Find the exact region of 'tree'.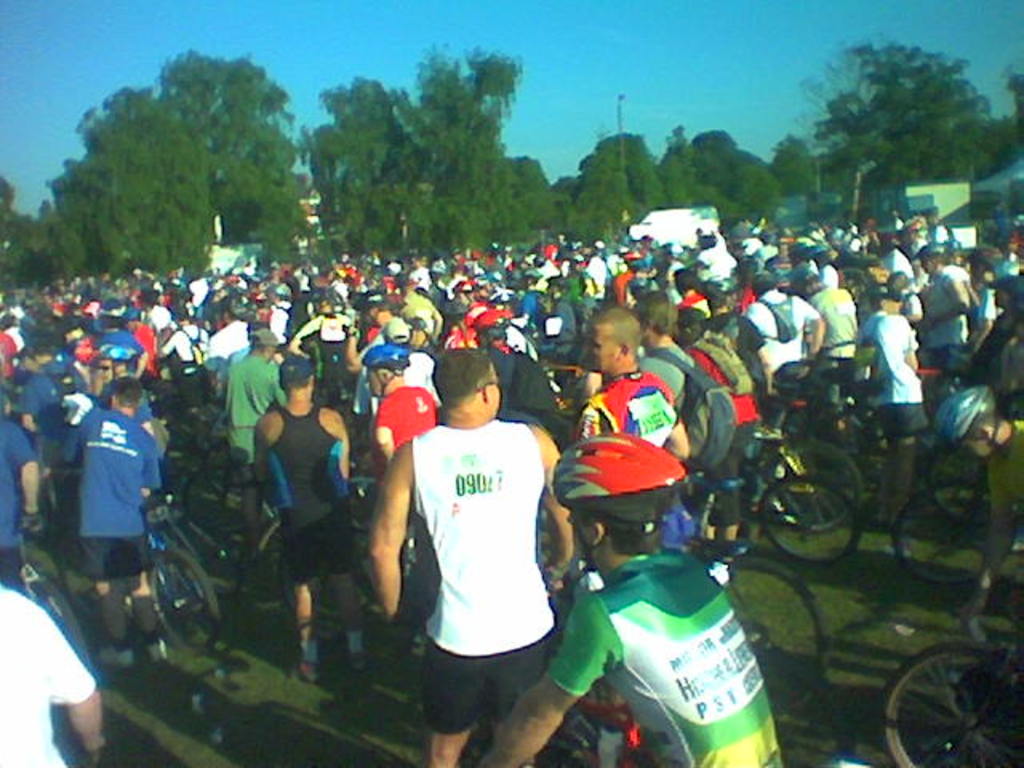
Exact region: BBox(786, 16, 992, 211).
